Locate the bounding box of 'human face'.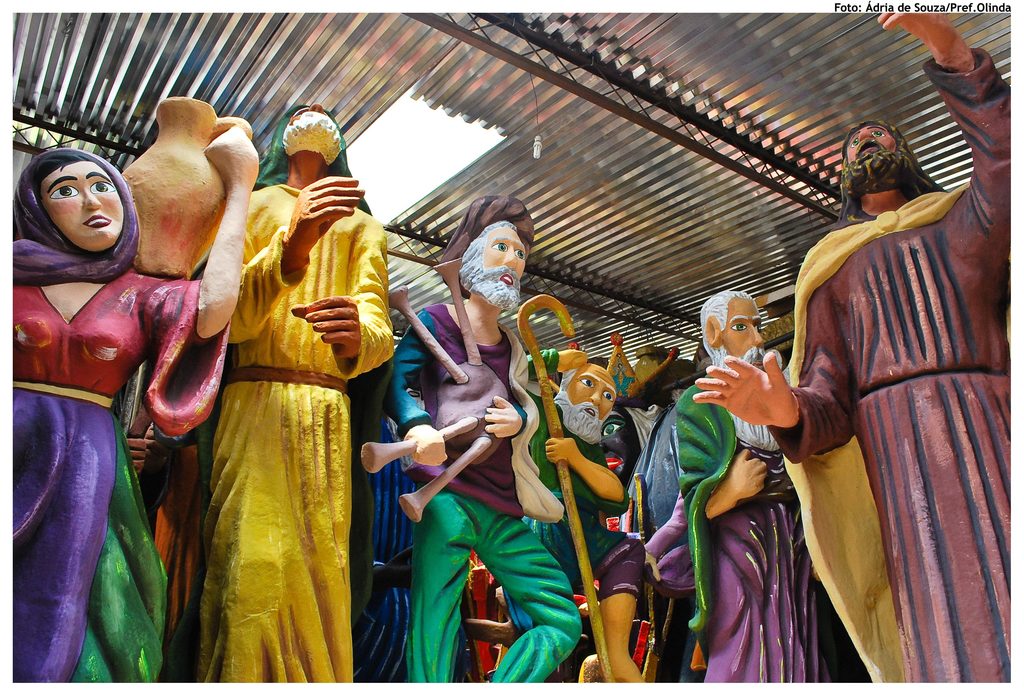
Bounding box: crop(844, 117, 901, 171).
